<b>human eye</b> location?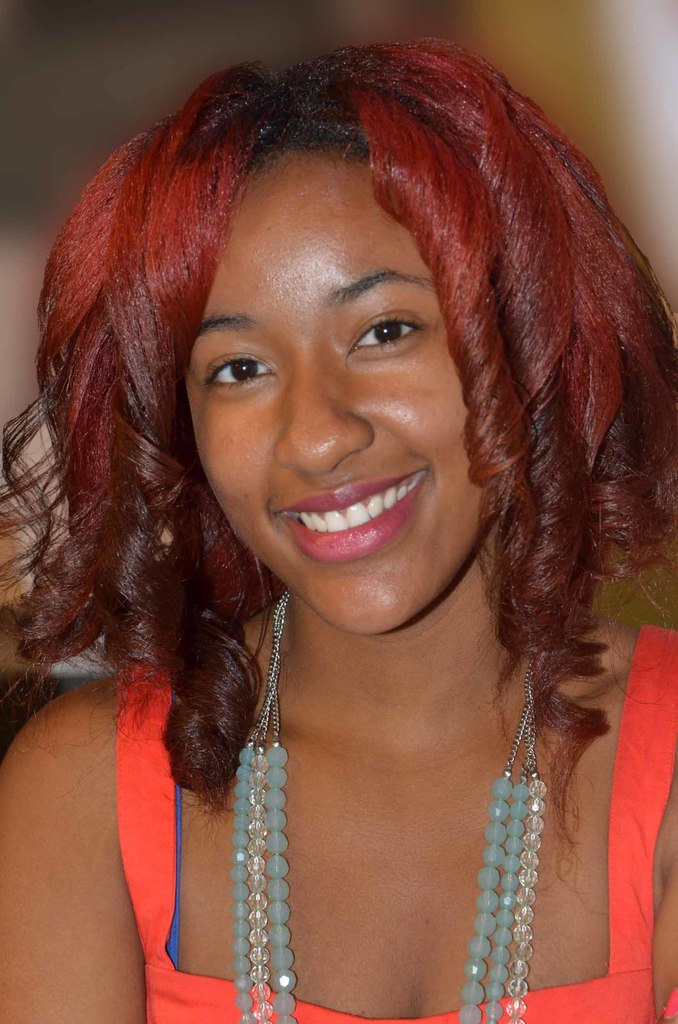
{"left": 191, "top": 333, "right": 282, "bottom": 394}
